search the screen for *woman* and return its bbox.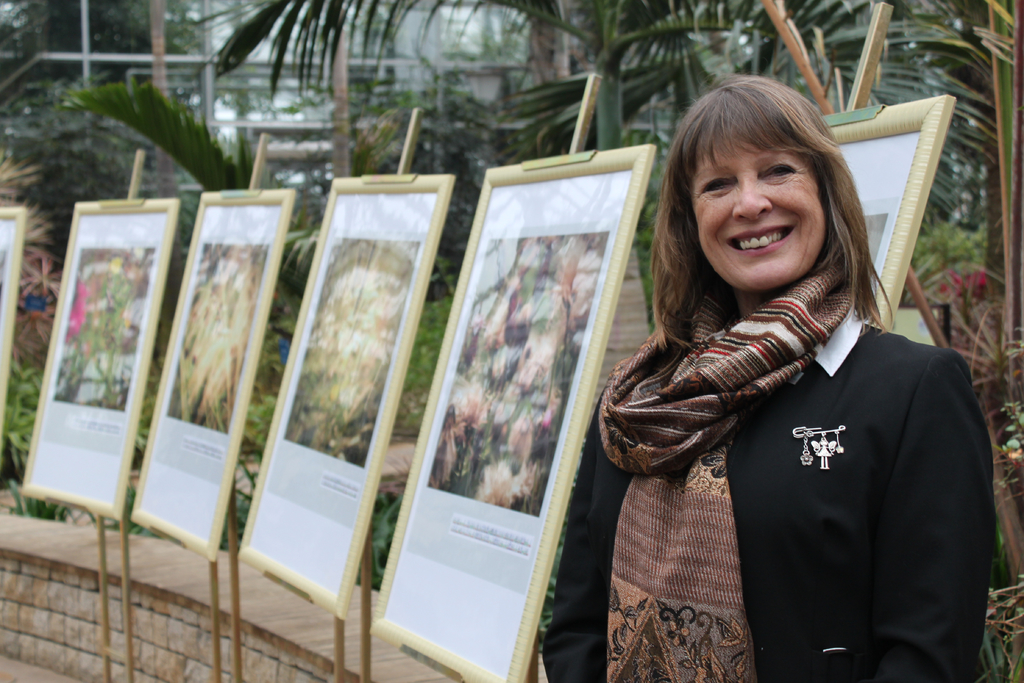
Found: detection(581, 107, 991, 674).
